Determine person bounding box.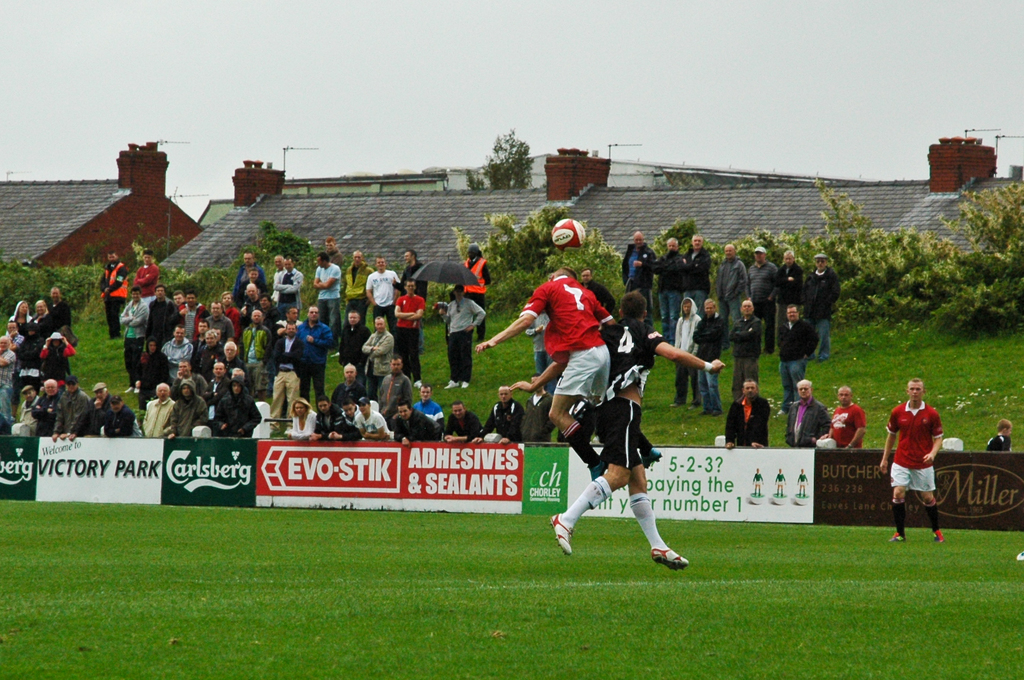
Determined: bbox(307, 395, 357, 440).
